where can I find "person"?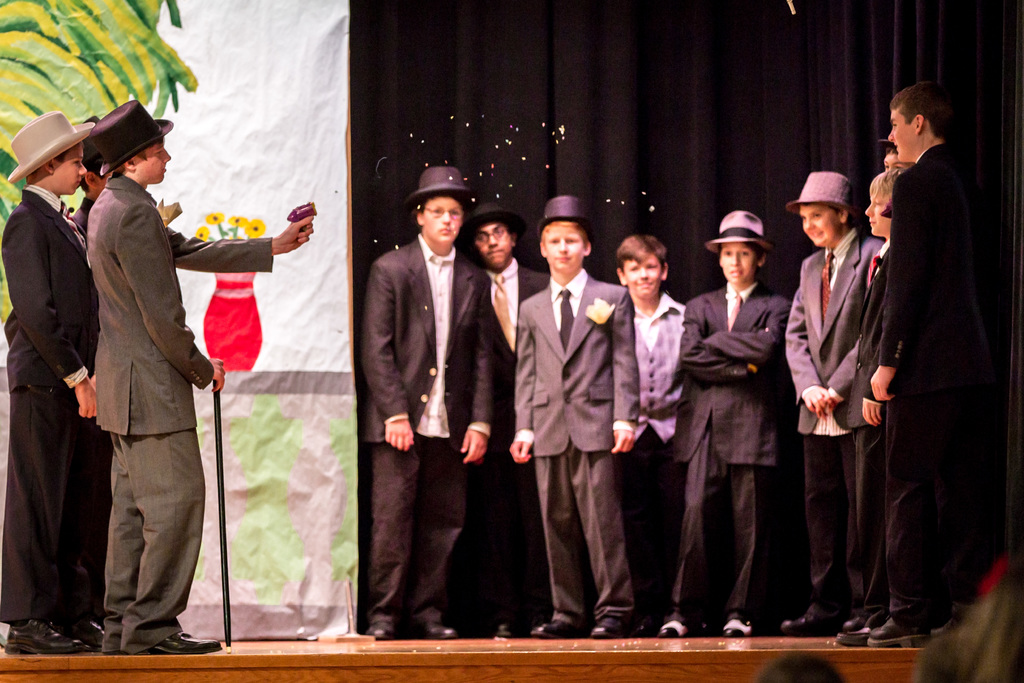
You can find it at (x1=872, y1=149, x2=900, y2=173).
